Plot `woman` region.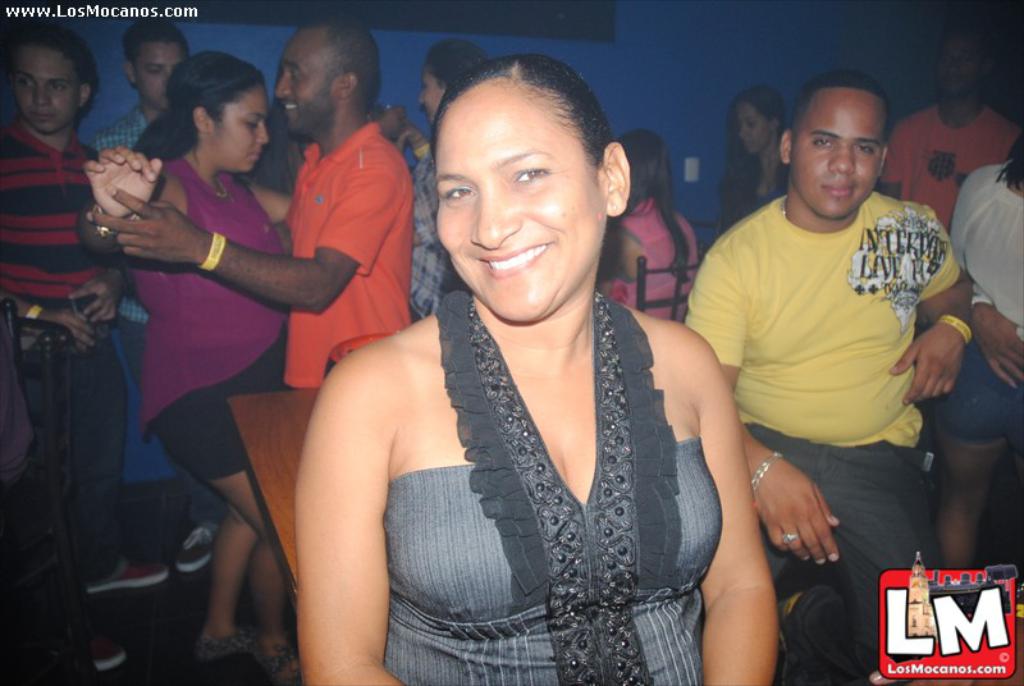
Plotted at (602, 131, 707, 328).
